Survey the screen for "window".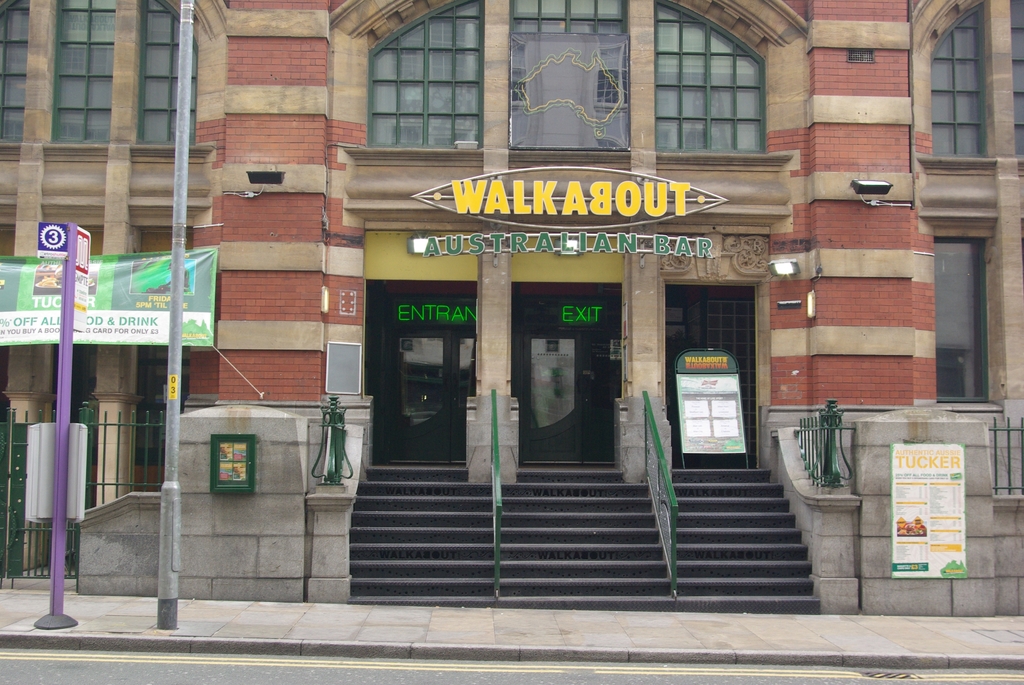
Survey found: region(123, 0, 203, 138).
